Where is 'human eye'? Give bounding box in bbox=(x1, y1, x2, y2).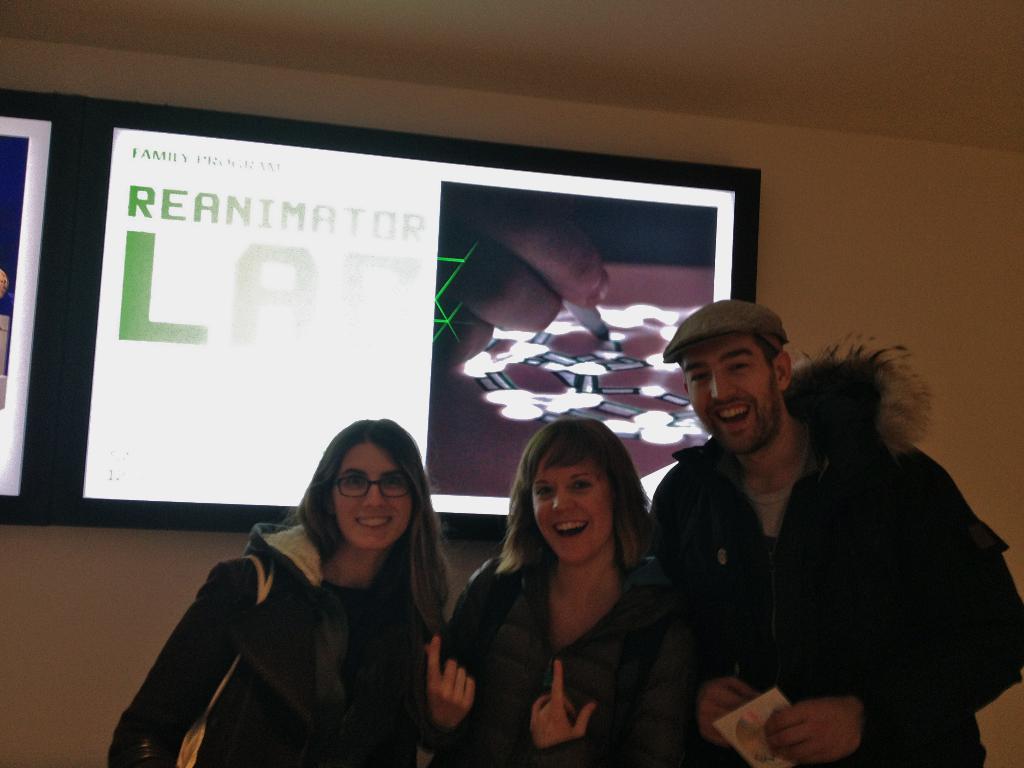
bbox=(730, 356, 751, 377).
